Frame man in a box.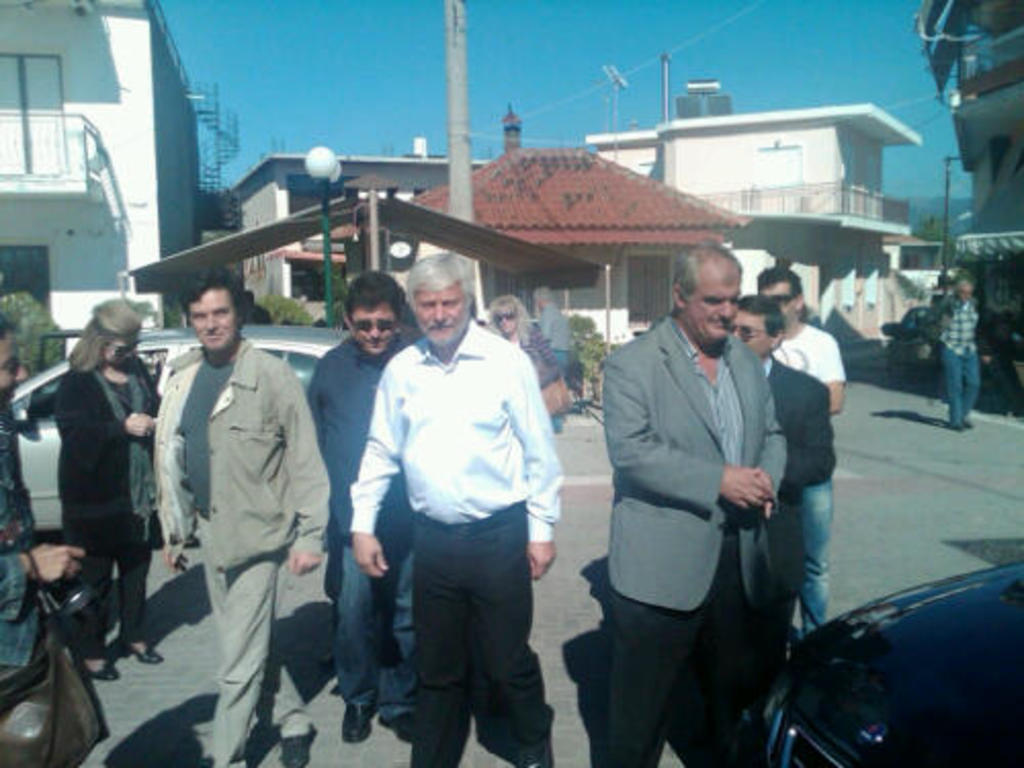
[x1=598, y1=231, x2=788, y2=766].
